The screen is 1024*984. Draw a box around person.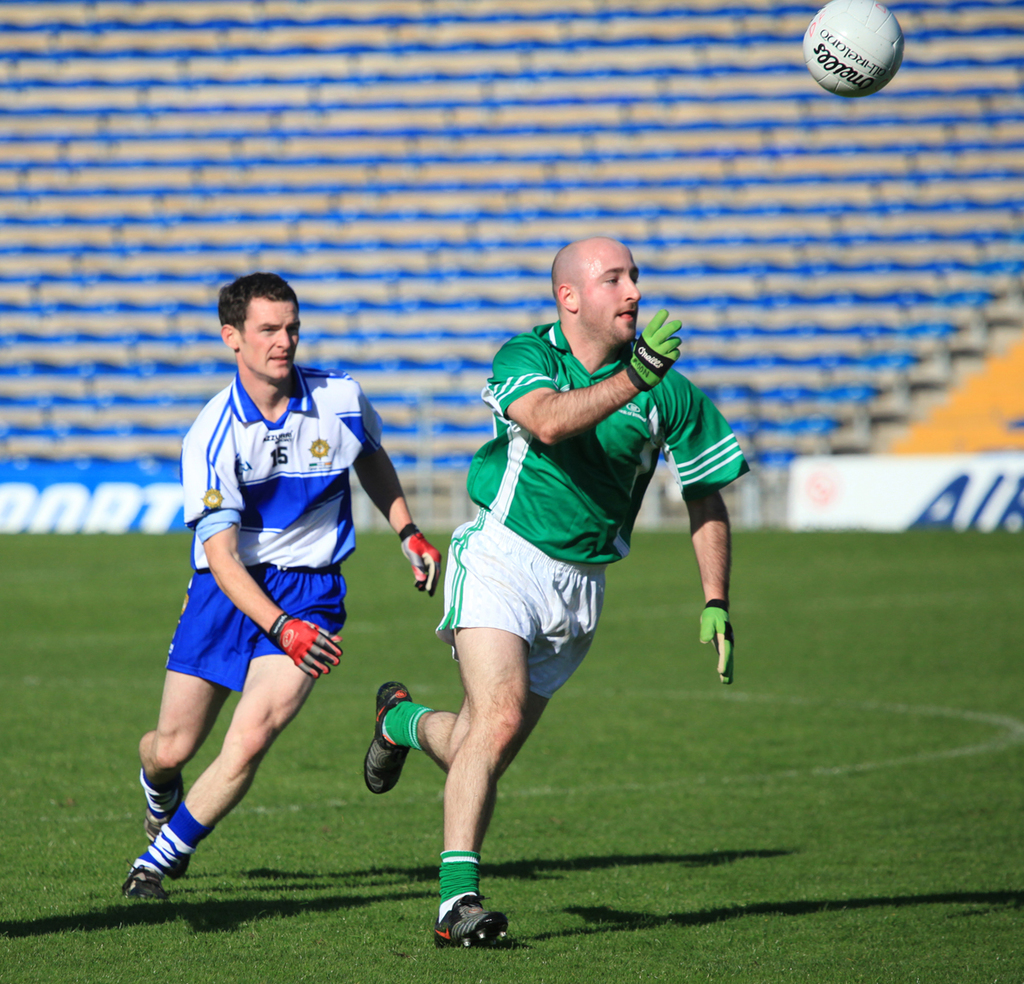
box=[122, 272, 443, 899].
